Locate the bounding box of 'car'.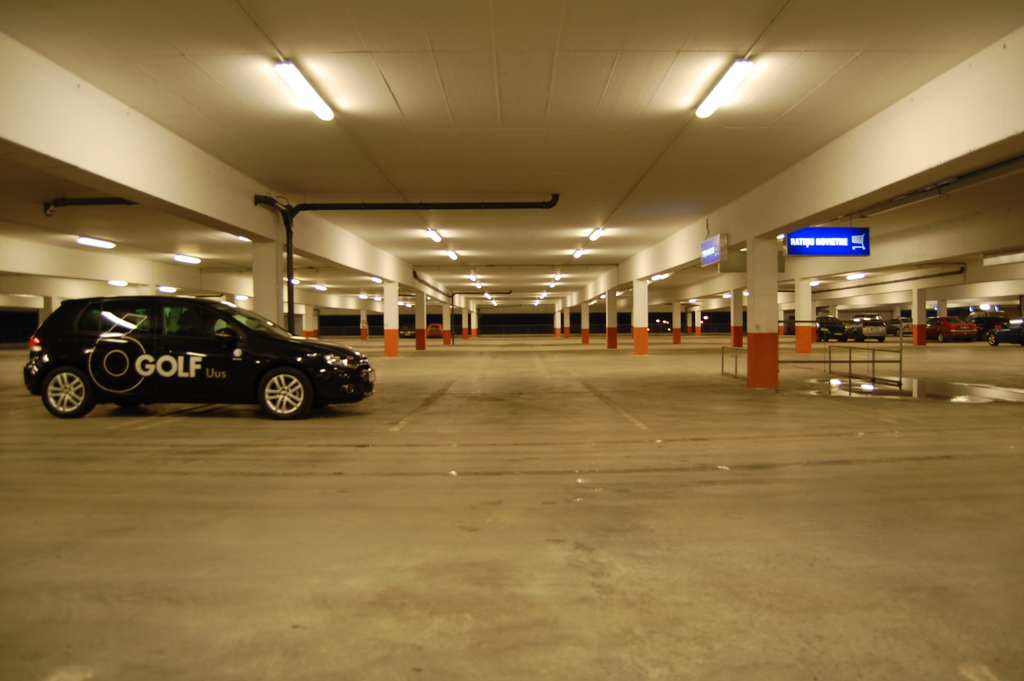
Bounding box: Rect(925, 316, 977, 341).
